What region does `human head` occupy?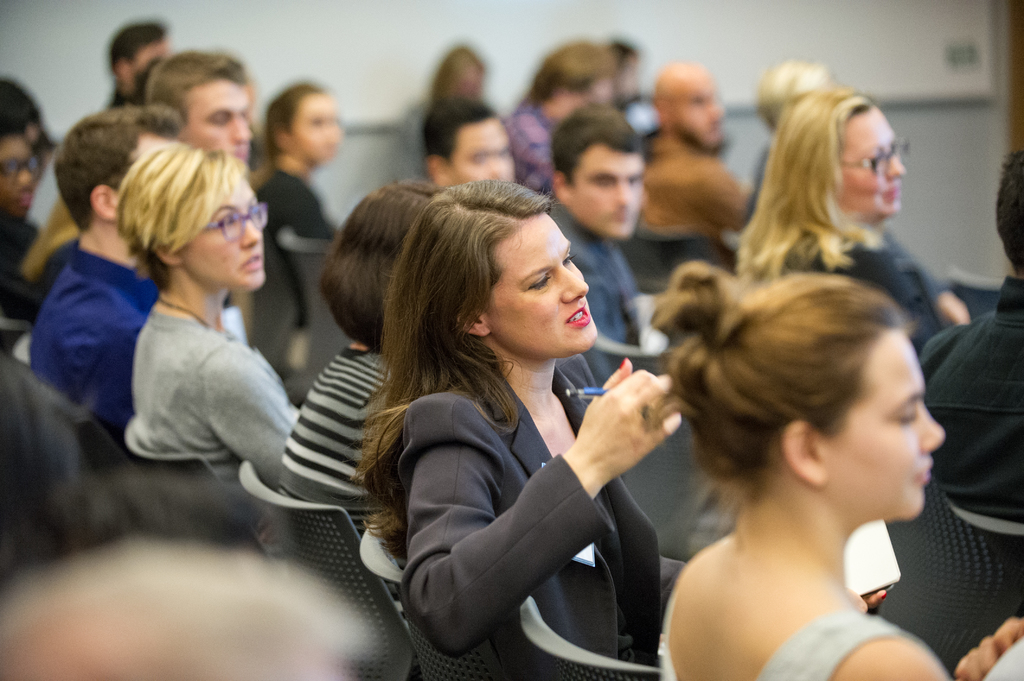
664 281 945 517.
